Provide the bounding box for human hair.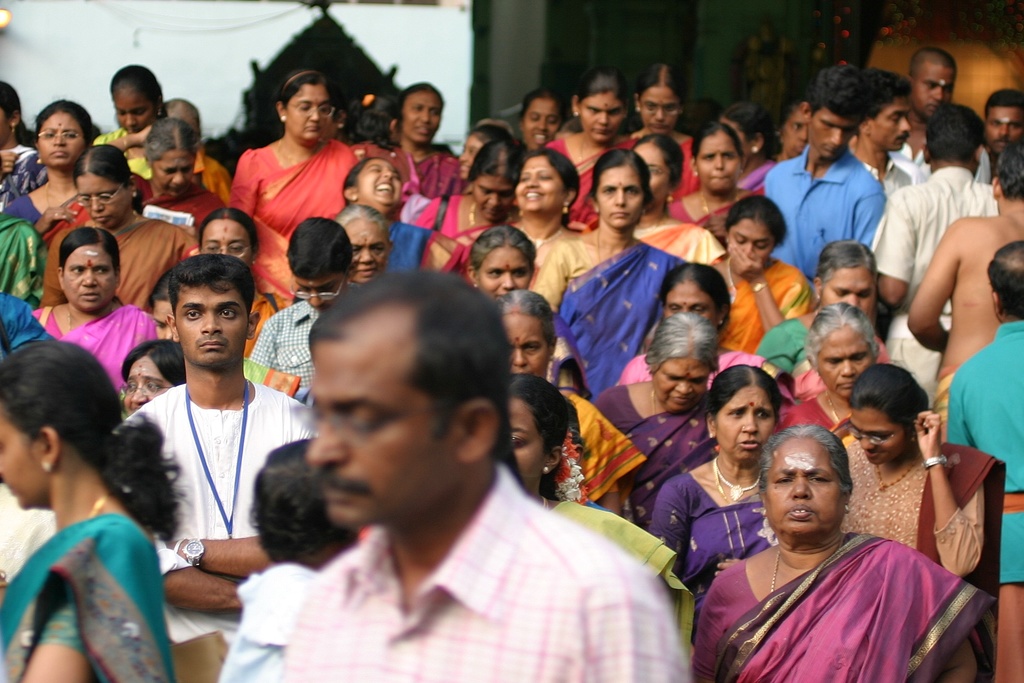
x1=925 y1=101 x2=989 y2=164.
